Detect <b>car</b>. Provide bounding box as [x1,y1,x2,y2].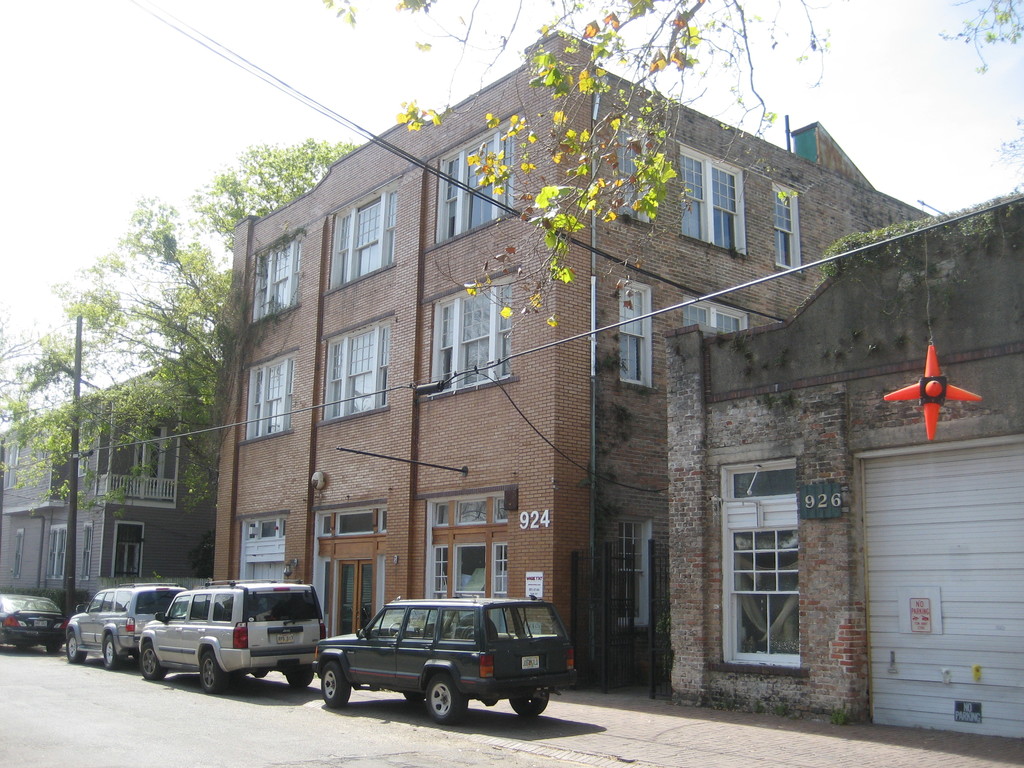
[0,593,69,654].
